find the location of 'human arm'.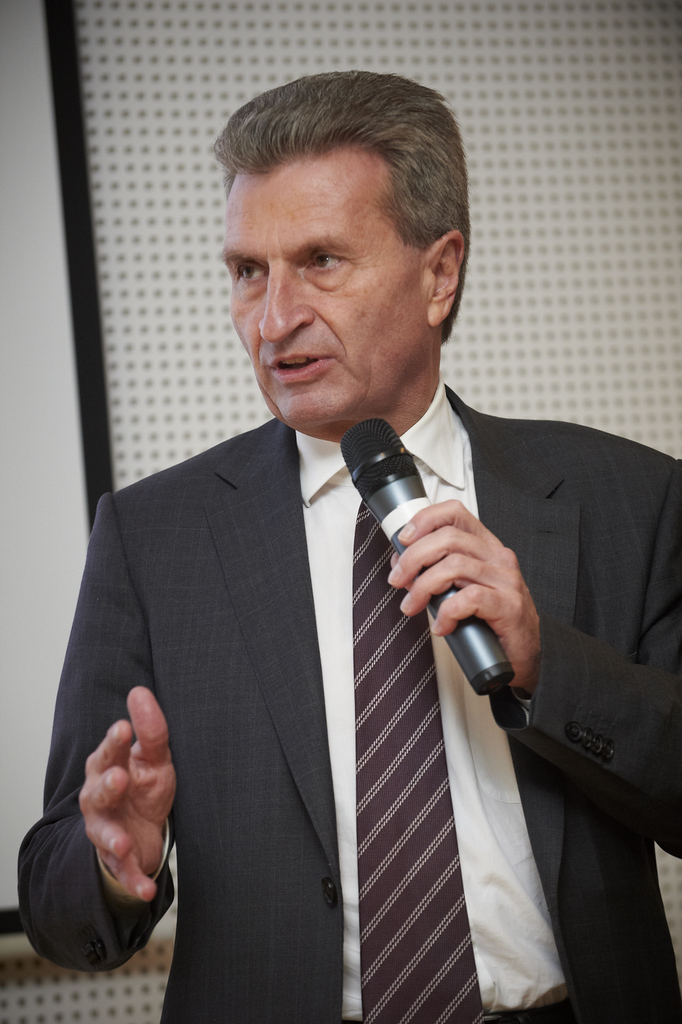
Location: [x1=15, y1=492, x2=185, y2=973].
